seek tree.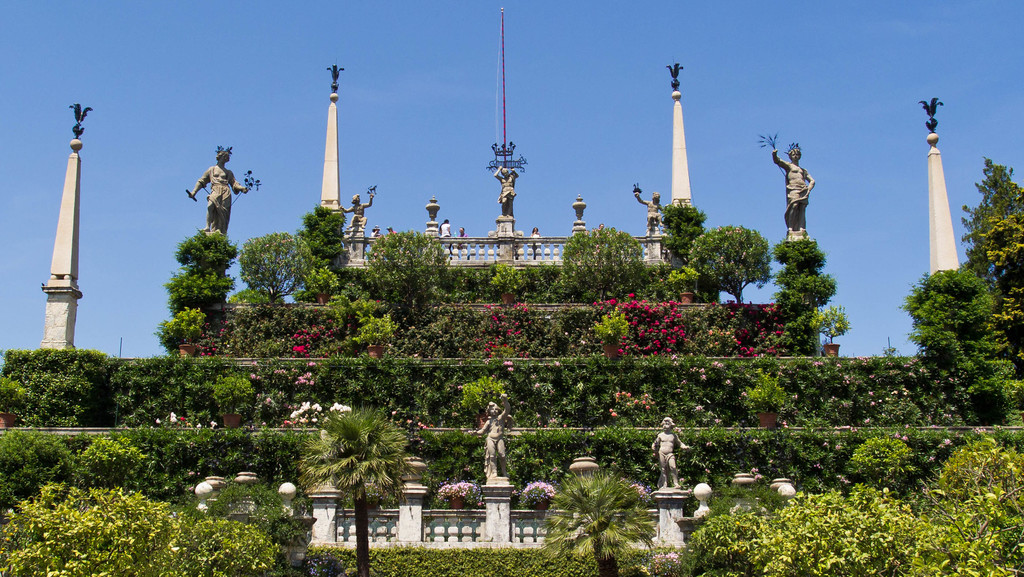
pyautogui.locateOnScreen(552, 222, 657, 302).
